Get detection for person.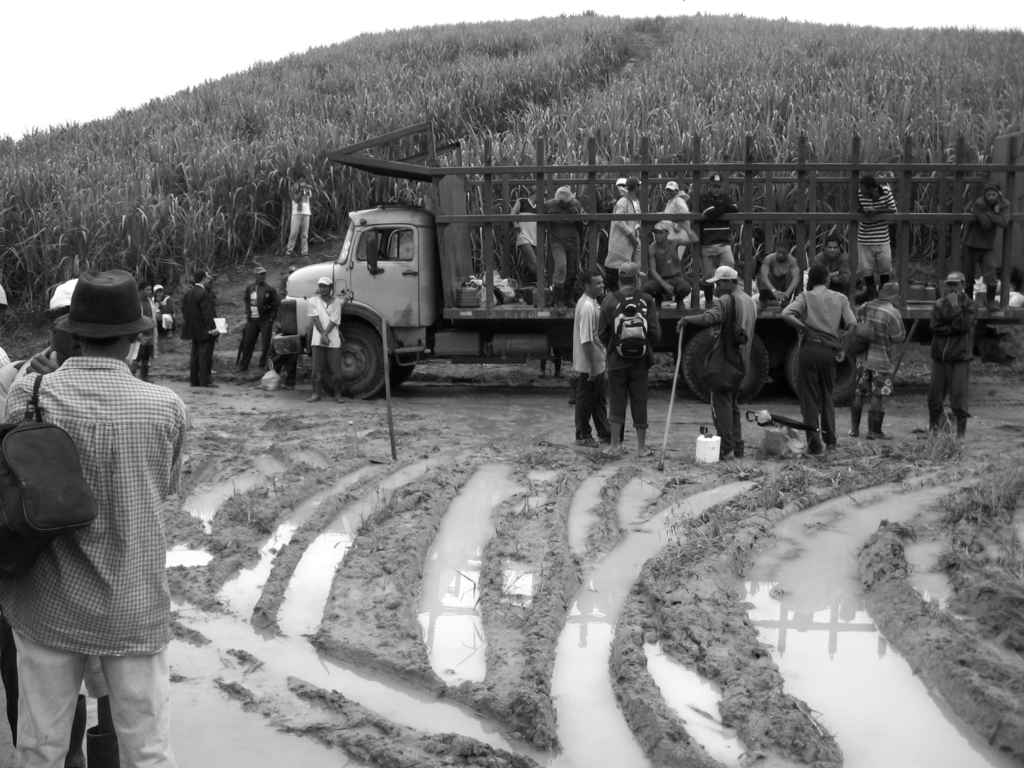
Detection: select_region(671, 259, 757, 463).
